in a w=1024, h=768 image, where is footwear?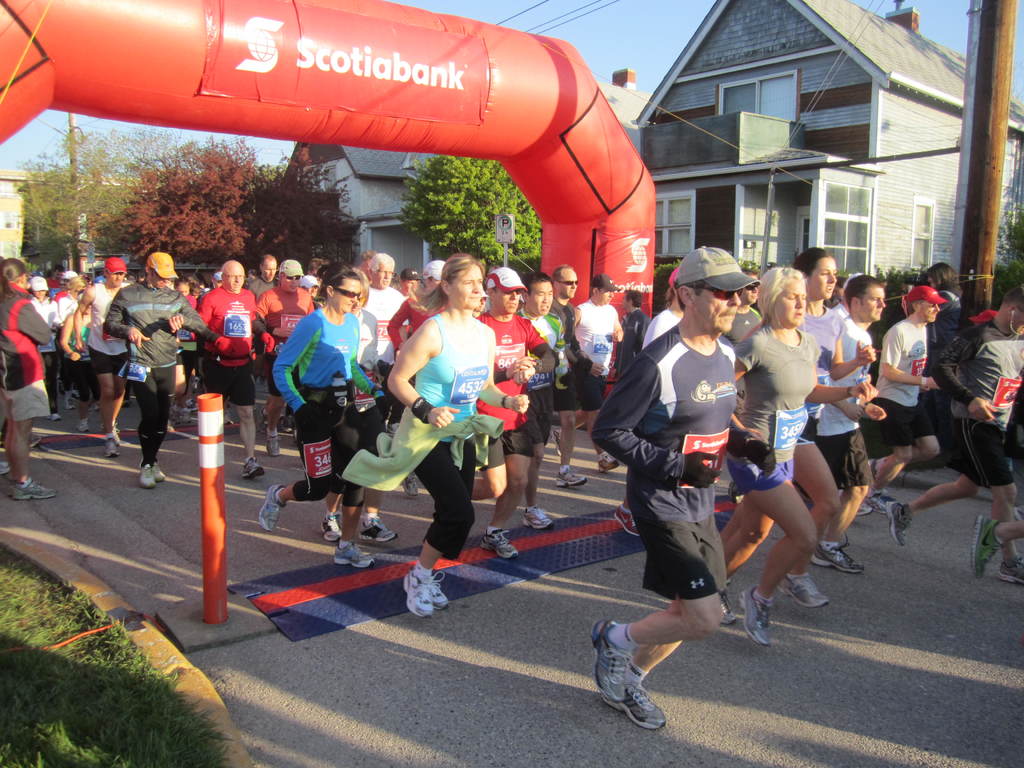
select_region(722, 582, 738, 625).
